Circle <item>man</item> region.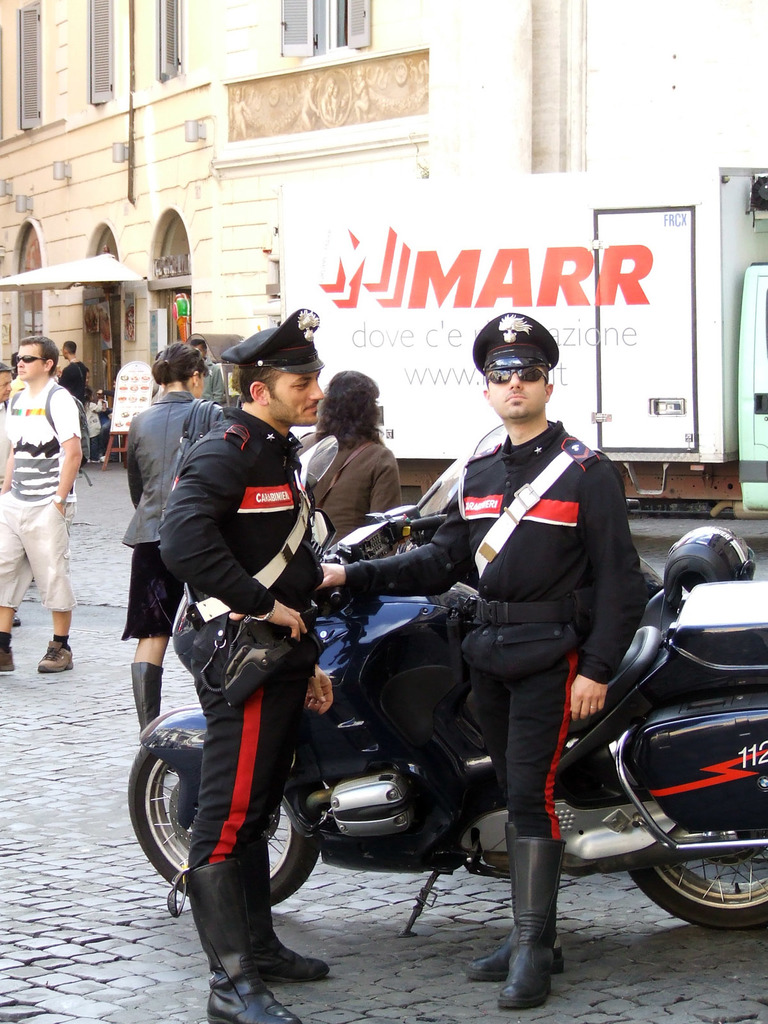
Region: <bbox>311, 311, 645, 1019</bbox>.
